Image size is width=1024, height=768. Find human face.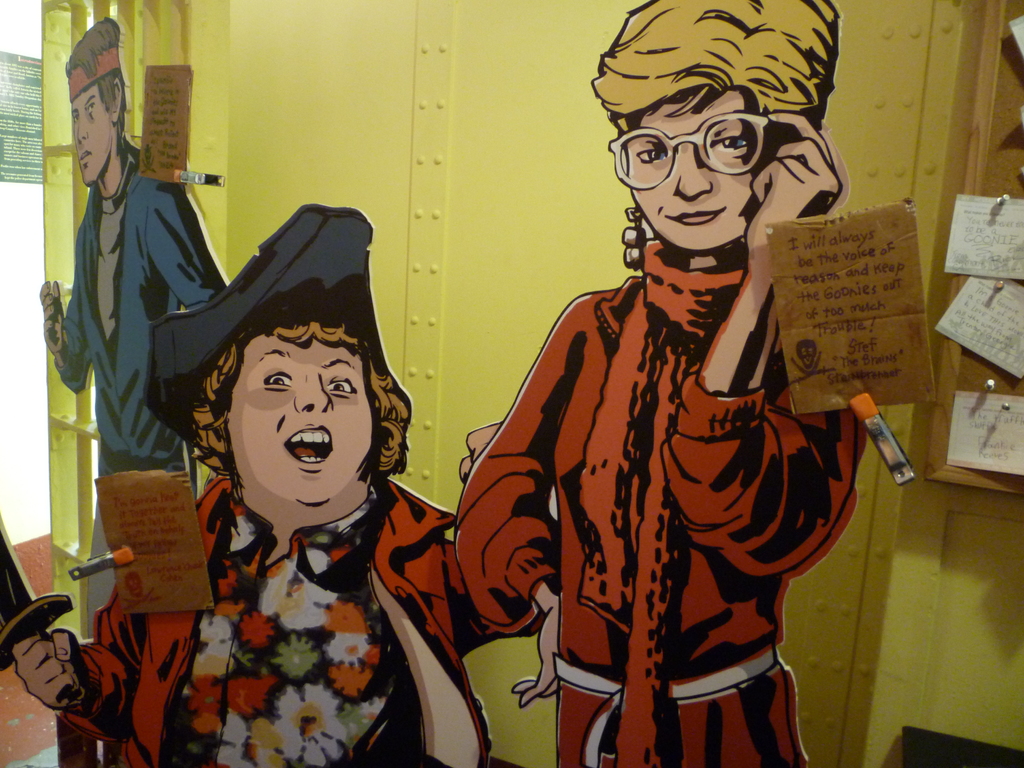
pyautogui.locateOnScreen(630, 91, 763, 246).
